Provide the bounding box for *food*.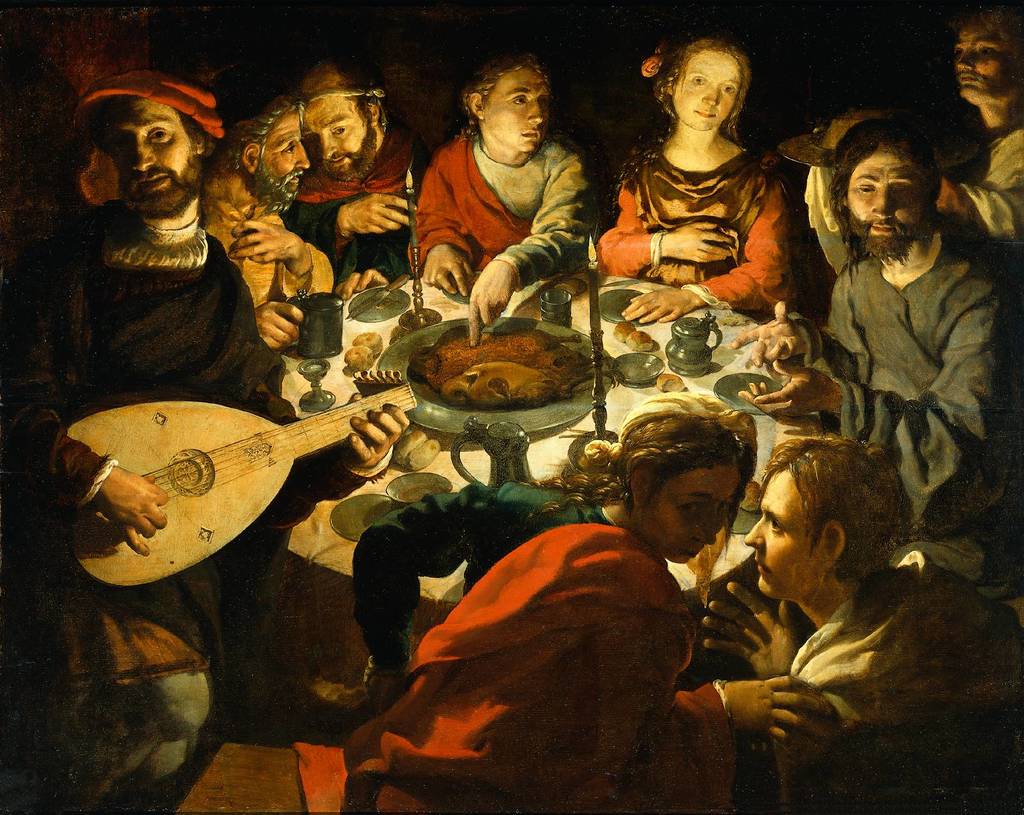
406 323 594 382.
